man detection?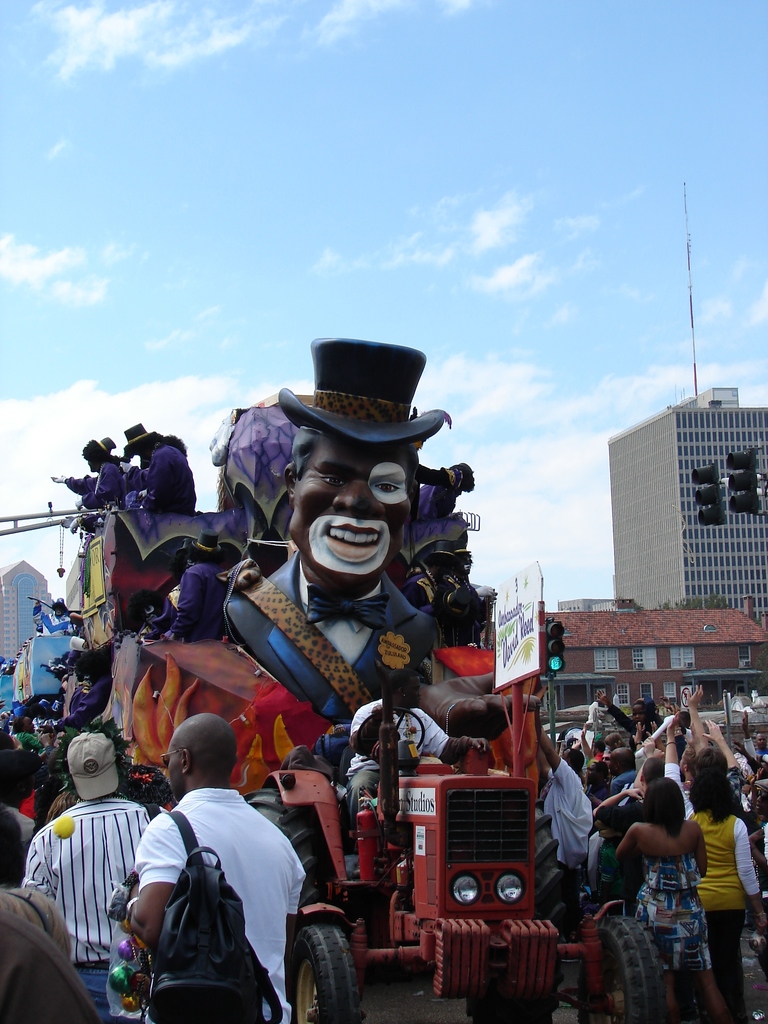
[114,714,304,1023]
